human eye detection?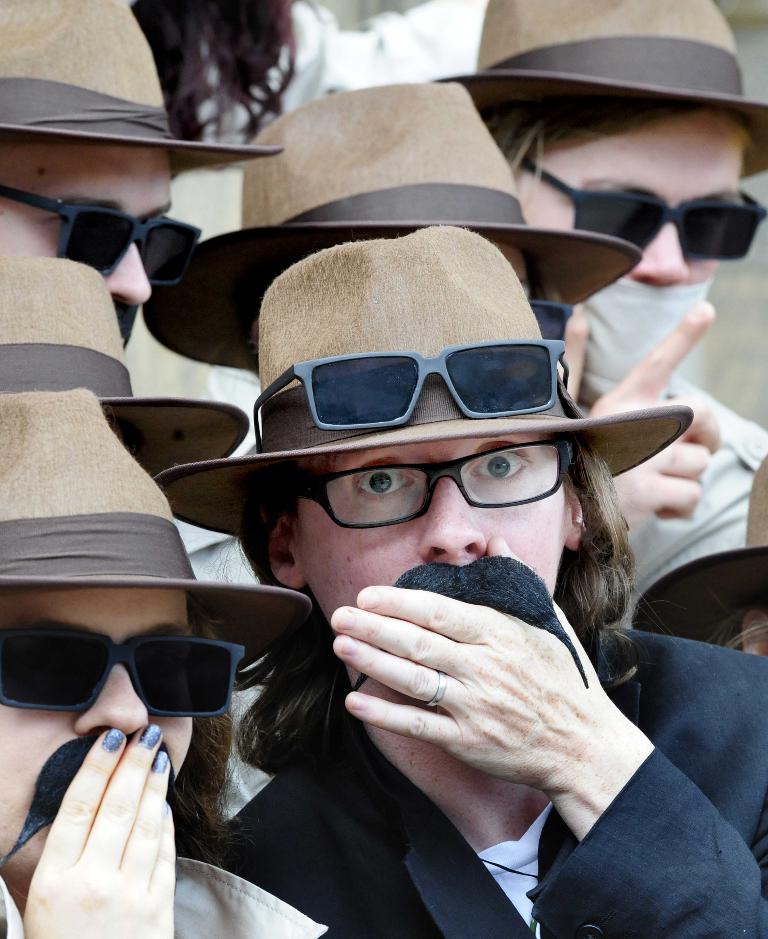
select_region(342, 461, 412, 508)
